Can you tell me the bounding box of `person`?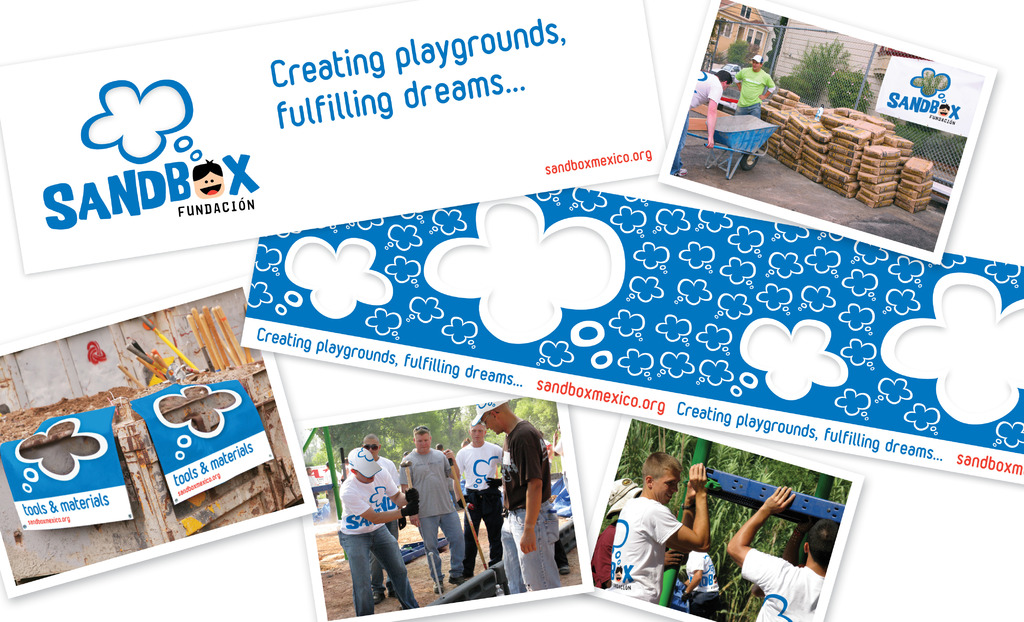
bbox=(675, 543, 727, 620).
